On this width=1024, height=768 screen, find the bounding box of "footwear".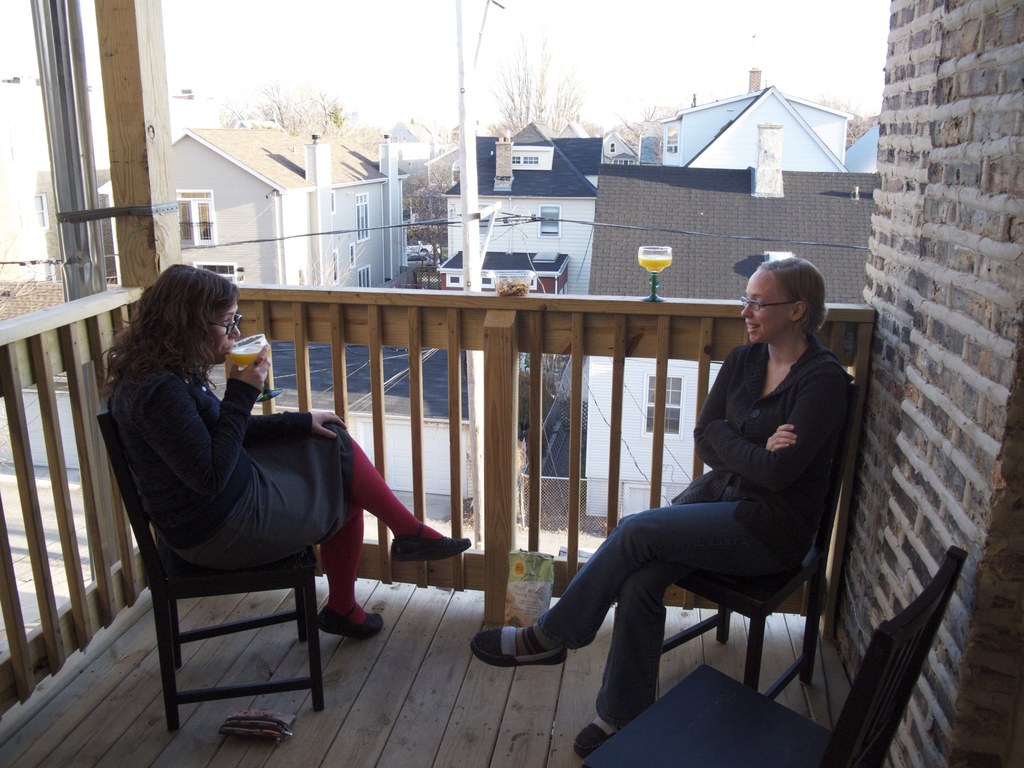
Bounding box: BBox(563, 721, 627, 762).
